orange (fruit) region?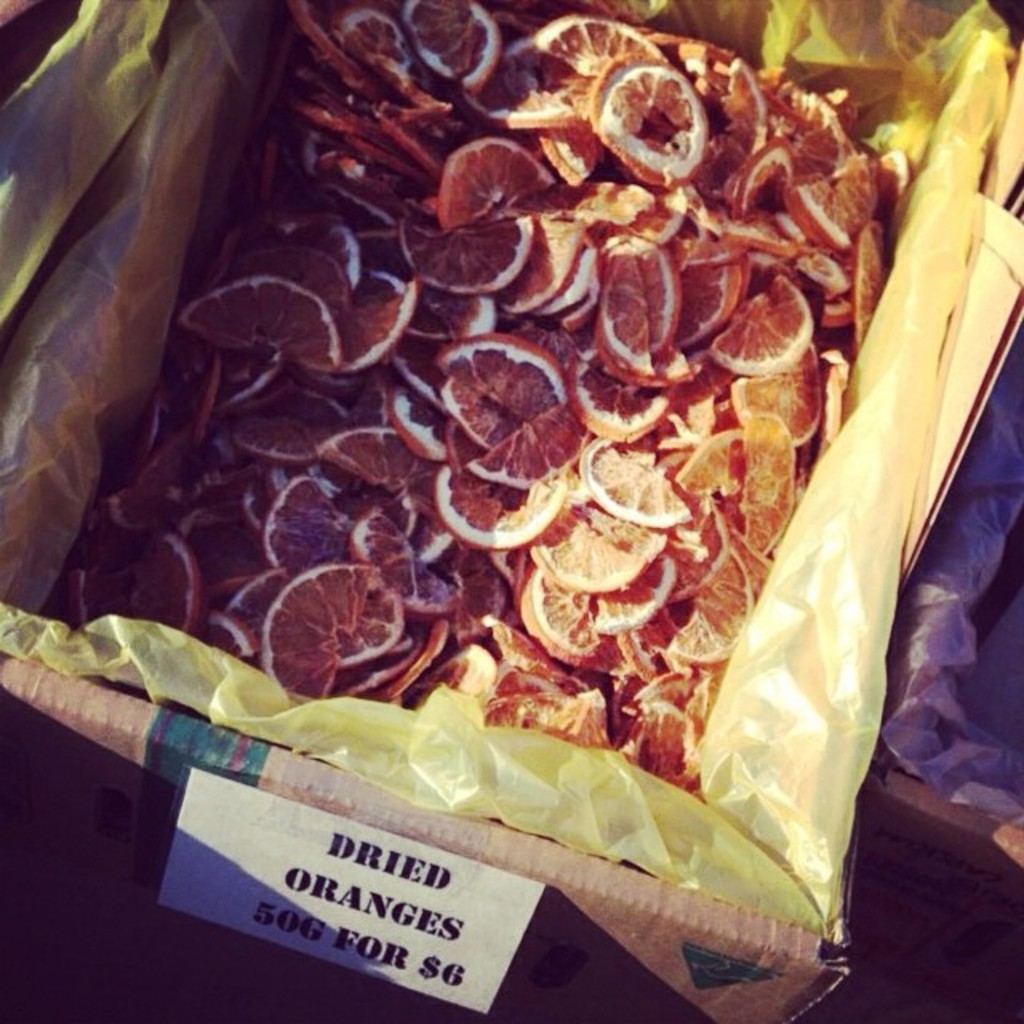
<box>582,424,690,515</box>
